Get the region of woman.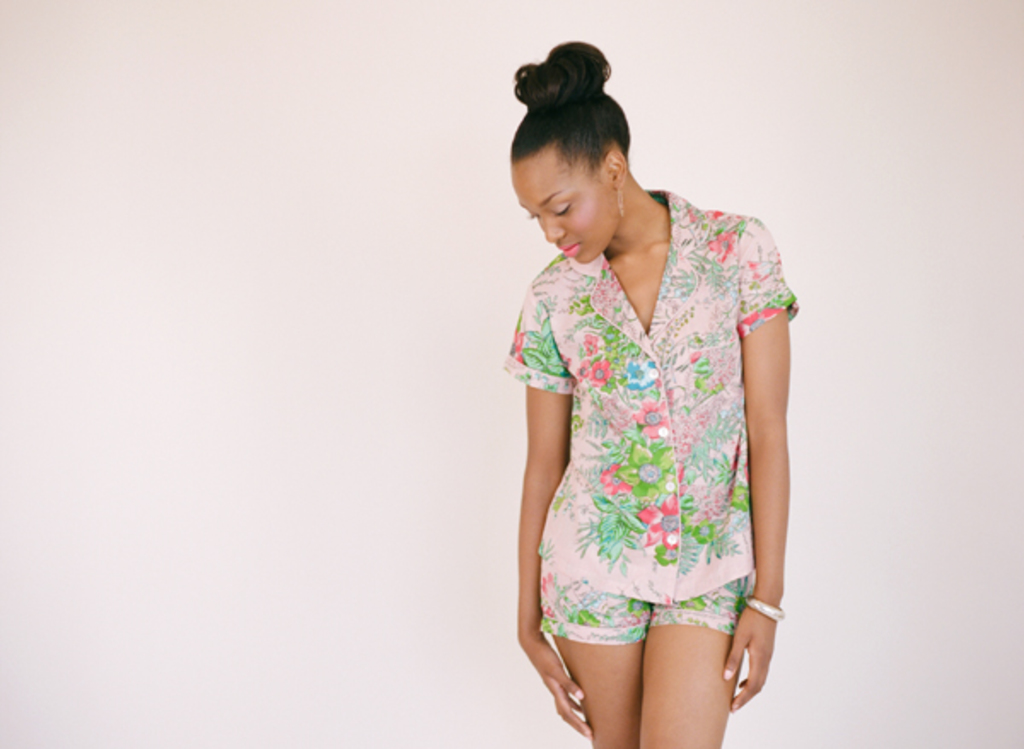
box(497, 87, 804, 730).
